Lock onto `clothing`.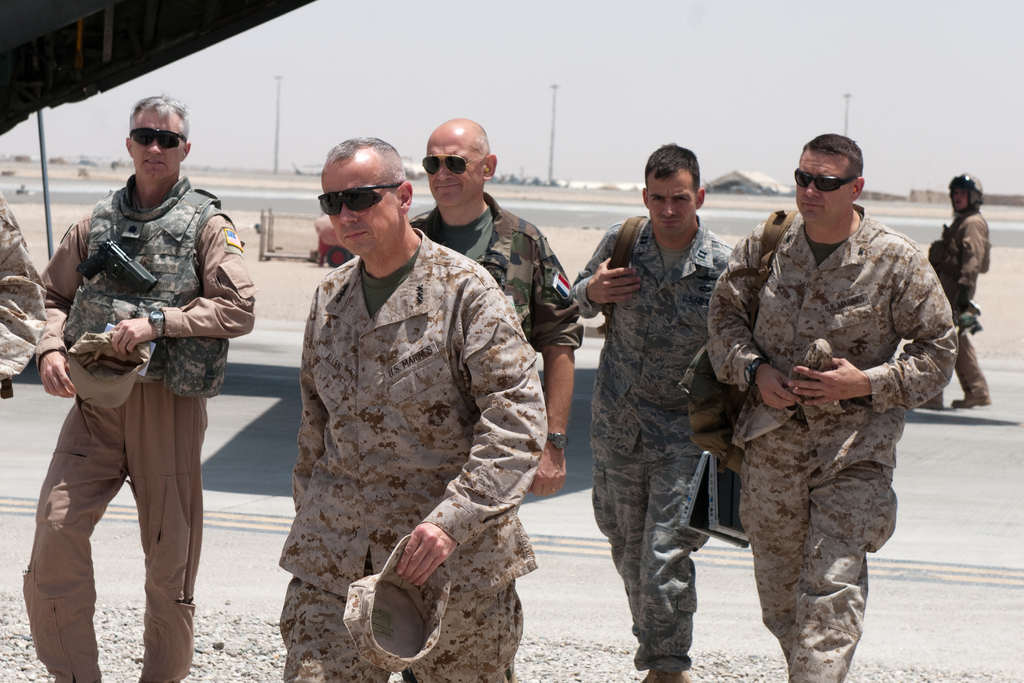
Locked: 702/151/961/651.
